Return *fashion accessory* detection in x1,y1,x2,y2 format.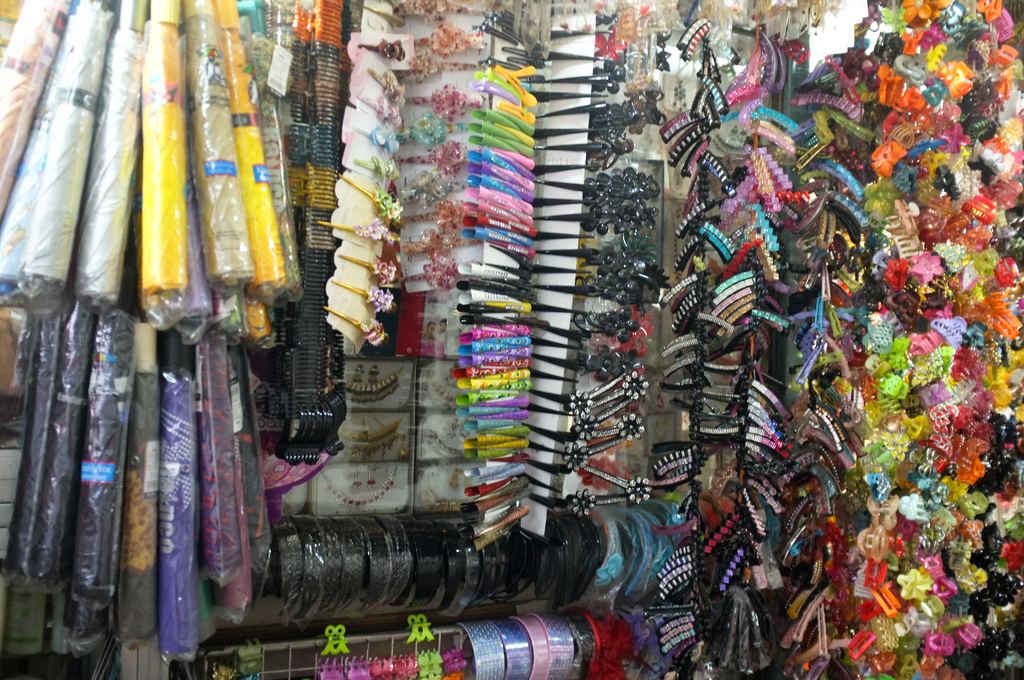
335,282,399,316.
